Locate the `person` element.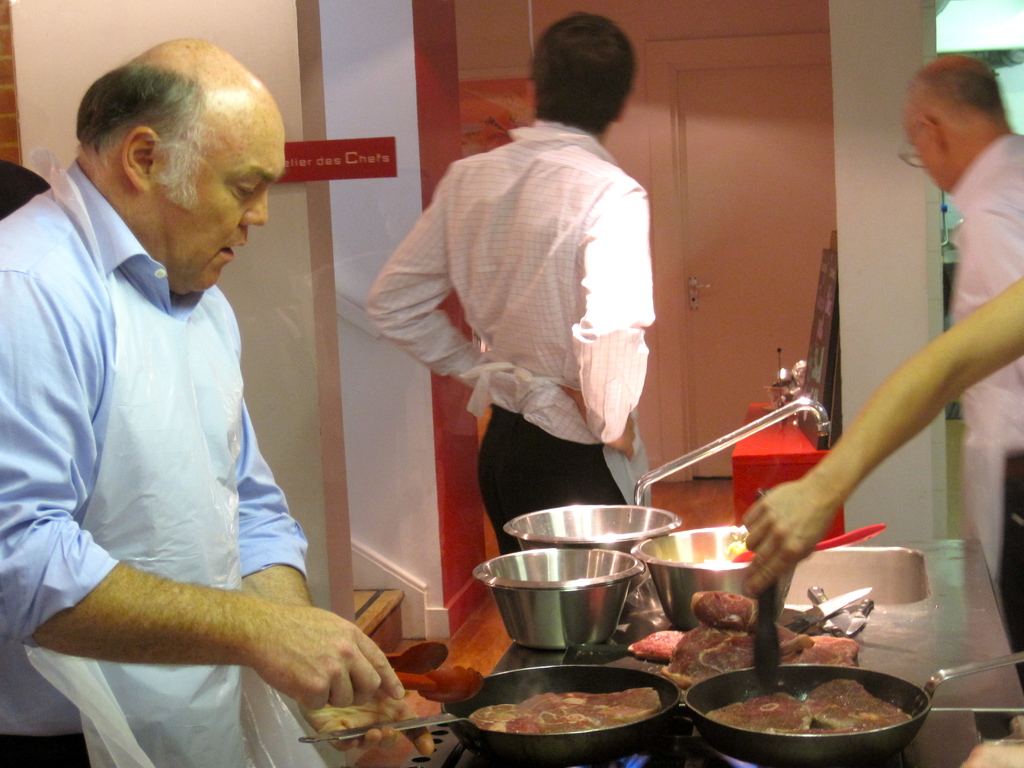
Element bbox: [902, 52, 1023, 586].
